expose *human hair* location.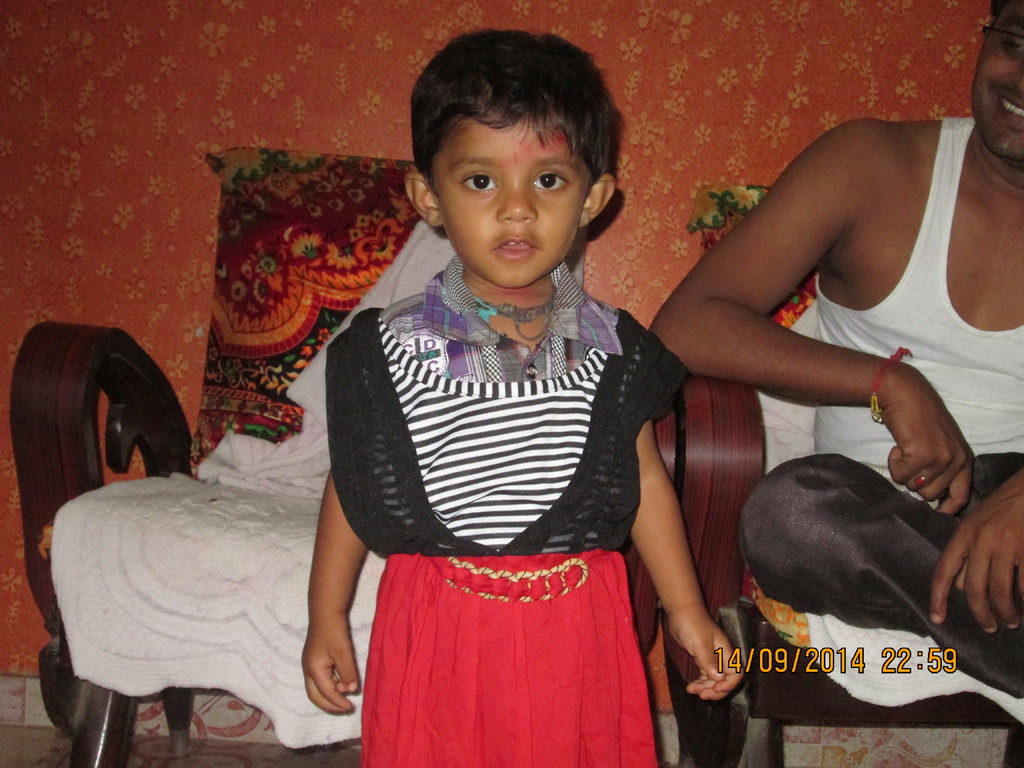
Exposed at left=414, top=31, right=622, bottom=230.
